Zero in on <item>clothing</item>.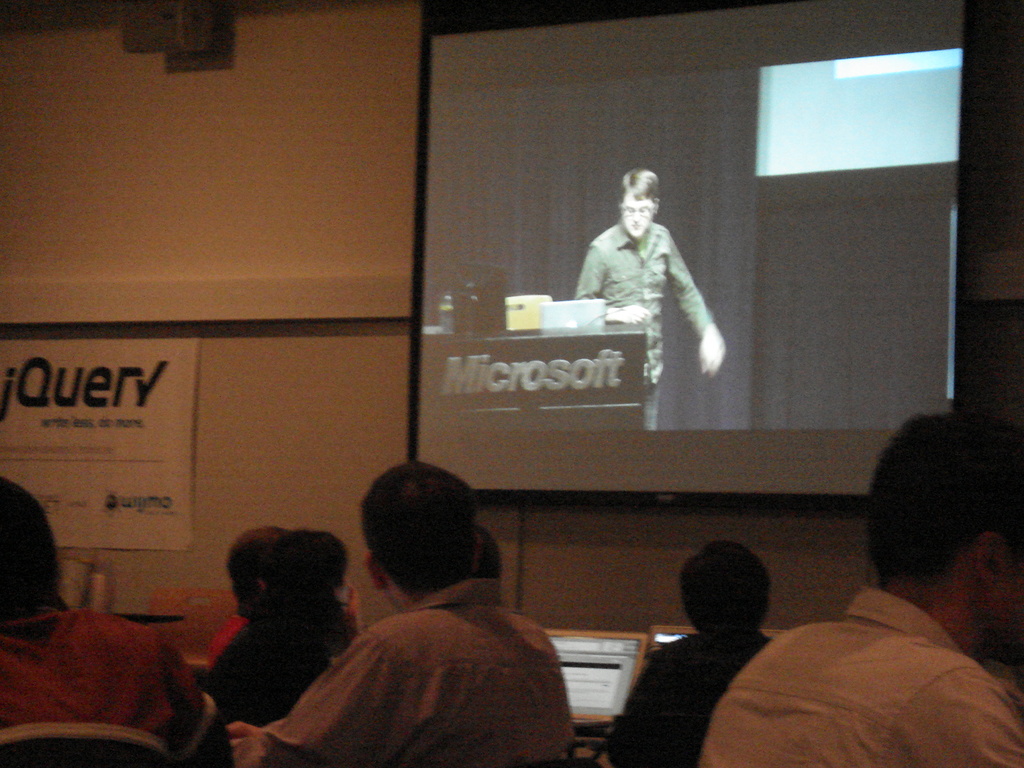
Zeroed in: 201 608 236 669.
